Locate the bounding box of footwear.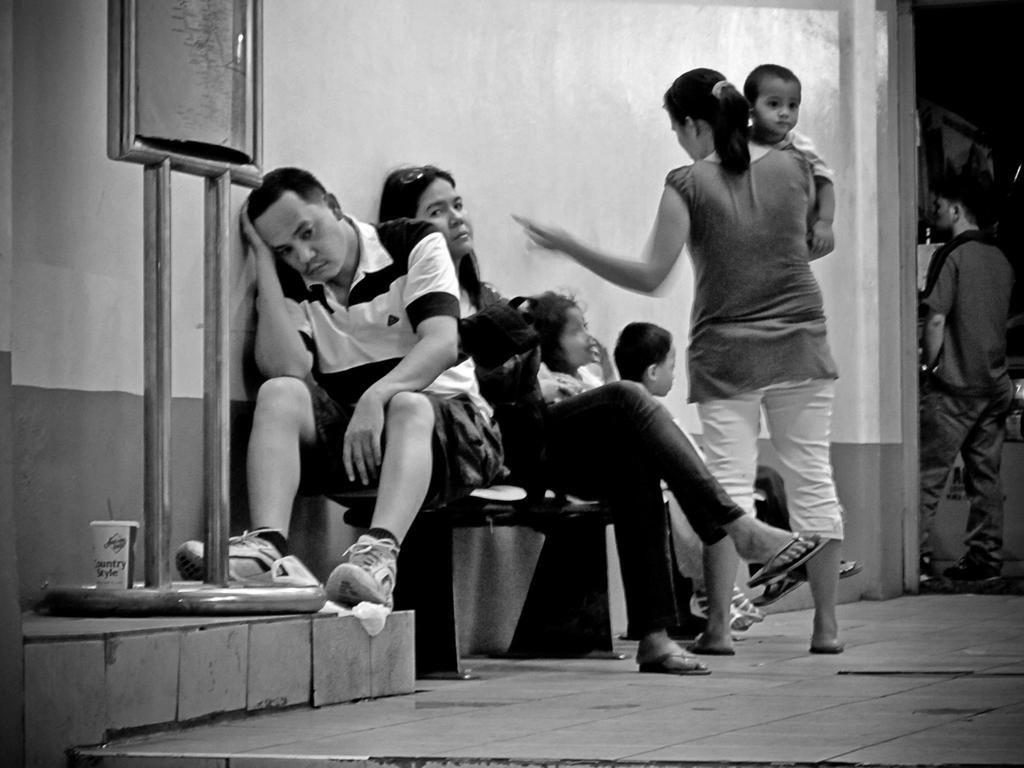
Bounding box: (170, 529, 292, 588).
